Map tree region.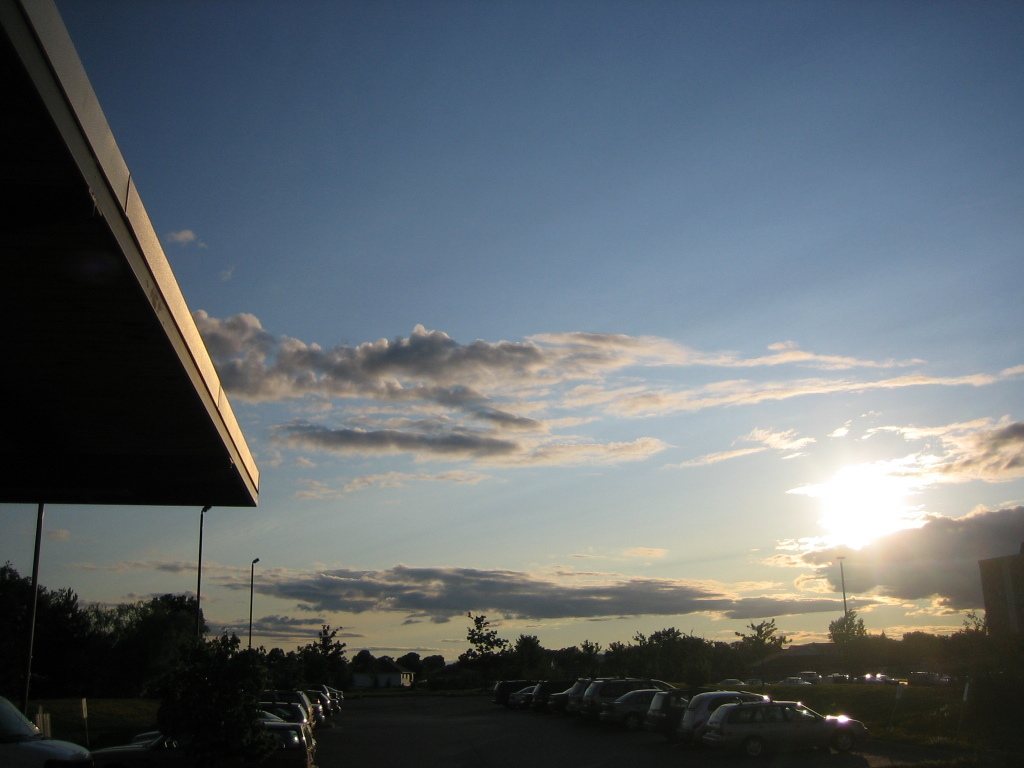
Mapped to [517,632,550,659].
